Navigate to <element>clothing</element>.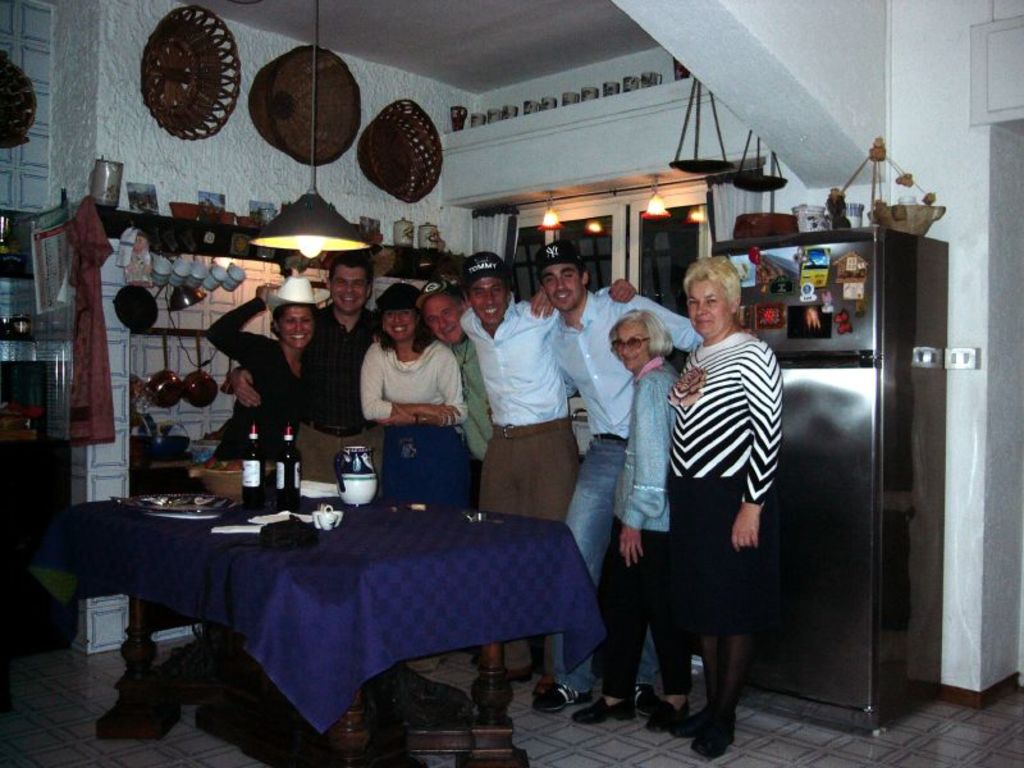
Navigation target: [596,356,682,692].
